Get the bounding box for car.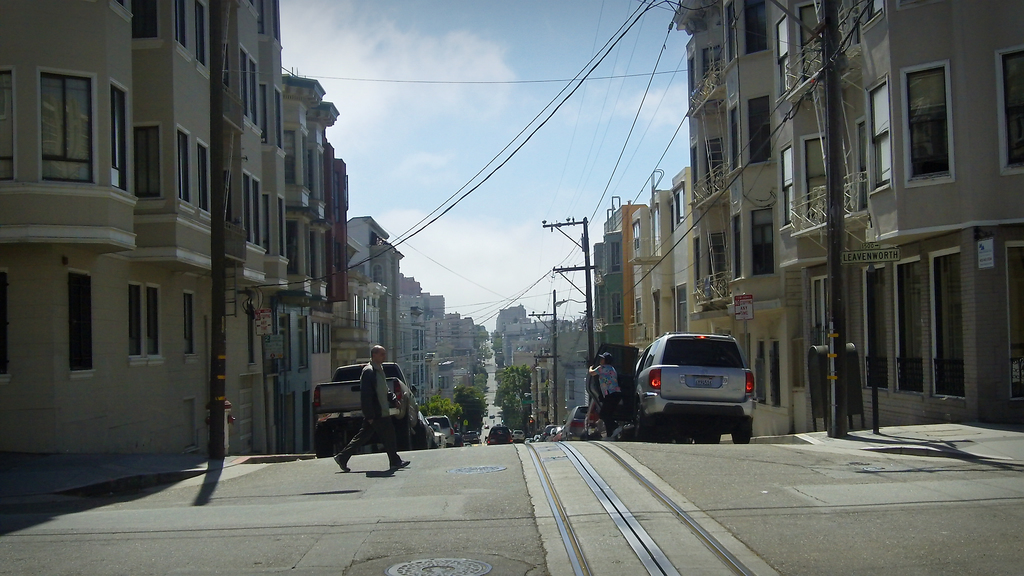
Rect(426, 417, 457, 444).
